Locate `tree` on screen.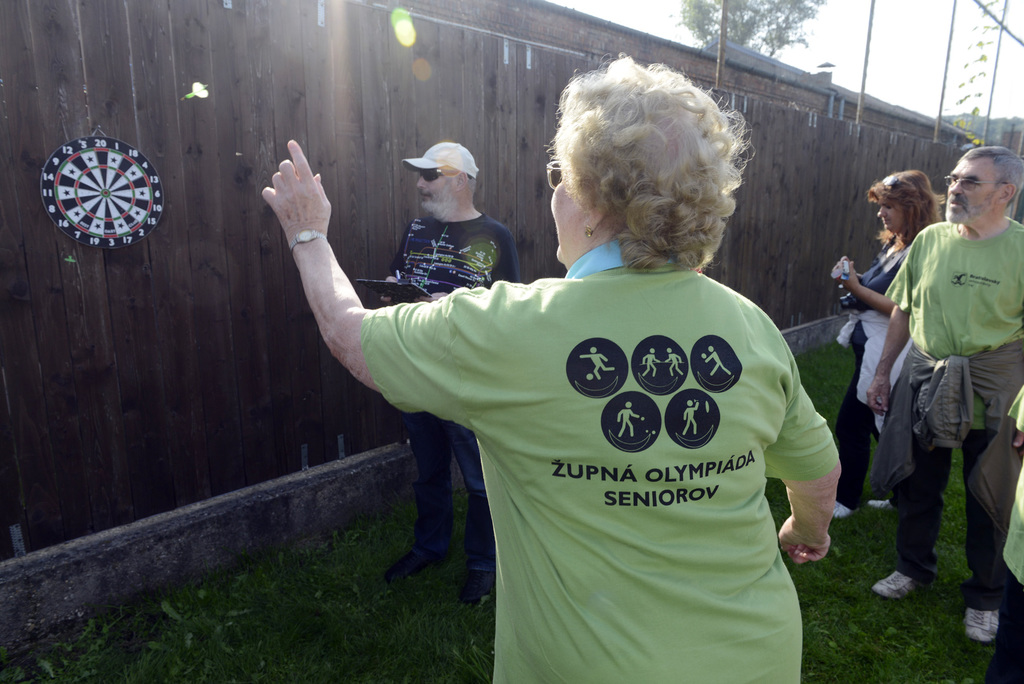
On screen at BBox(672, 0, 822, 60).
